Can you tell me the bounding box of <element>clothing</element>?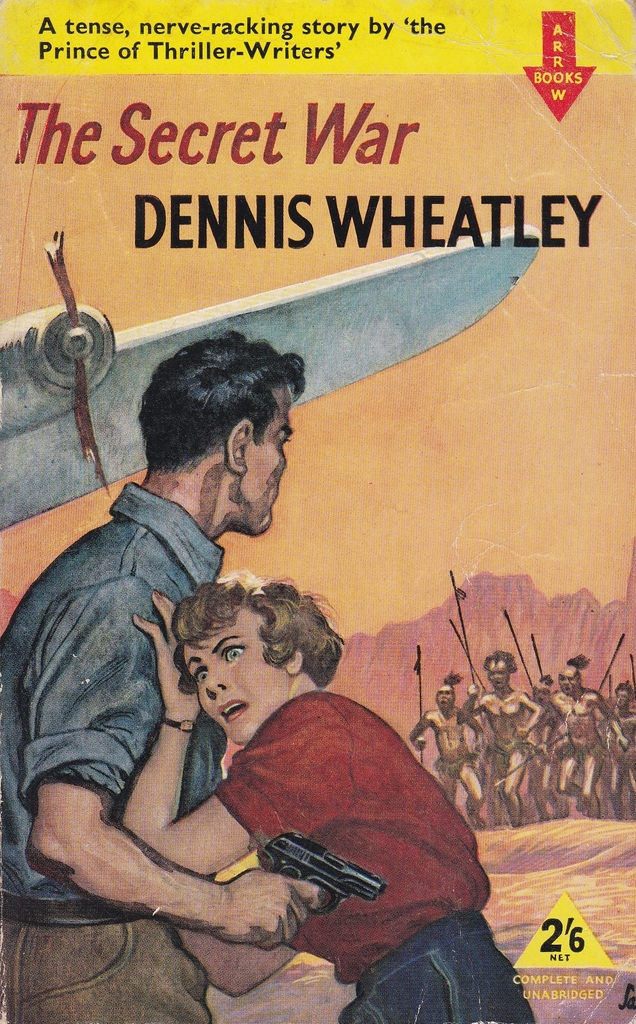
bbox=[336, 908, 542, 1023].
